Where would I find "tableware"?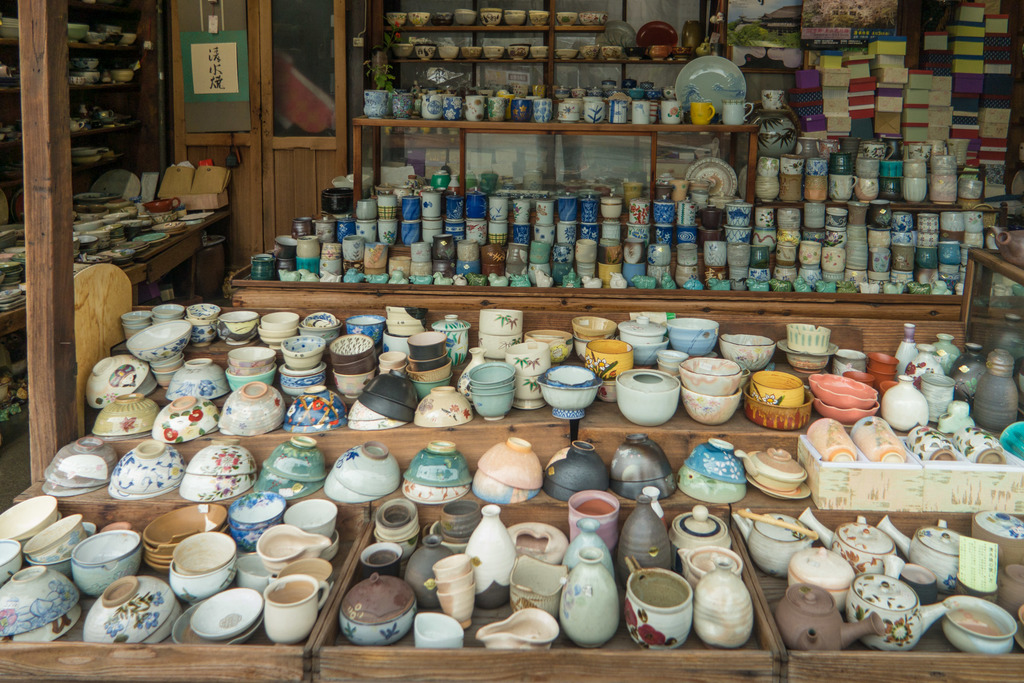
At (918, 215, 938, 234).
